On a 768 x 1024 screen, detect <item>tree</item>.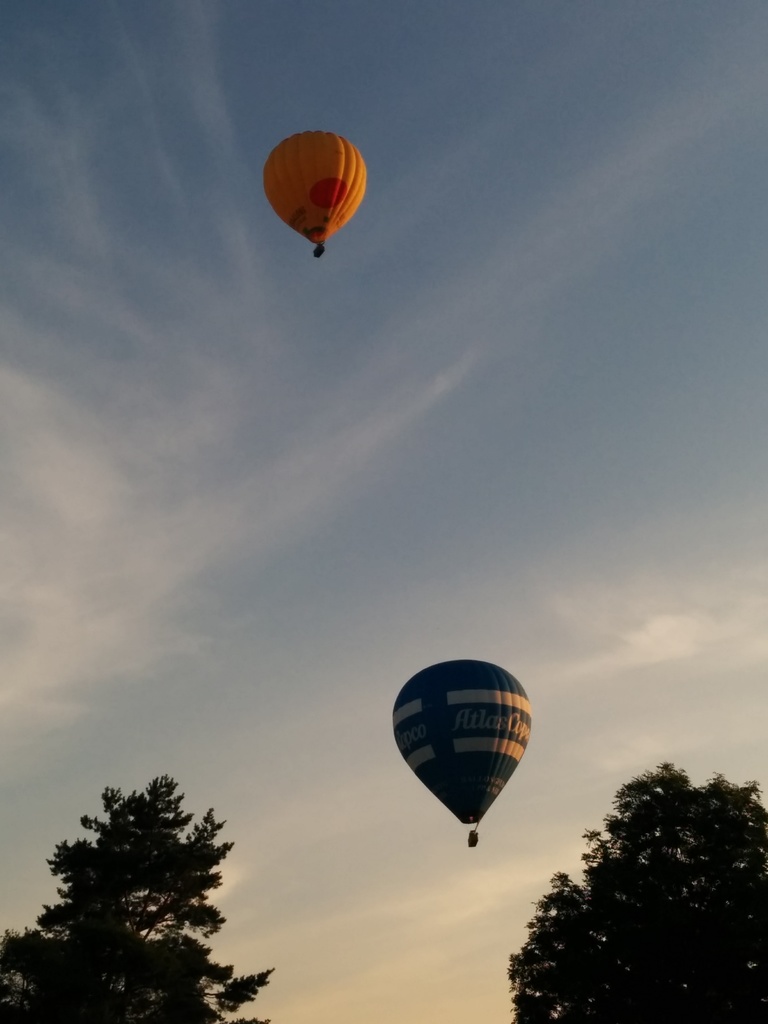
(left=0, top=765, right=273, bottom=1022).
